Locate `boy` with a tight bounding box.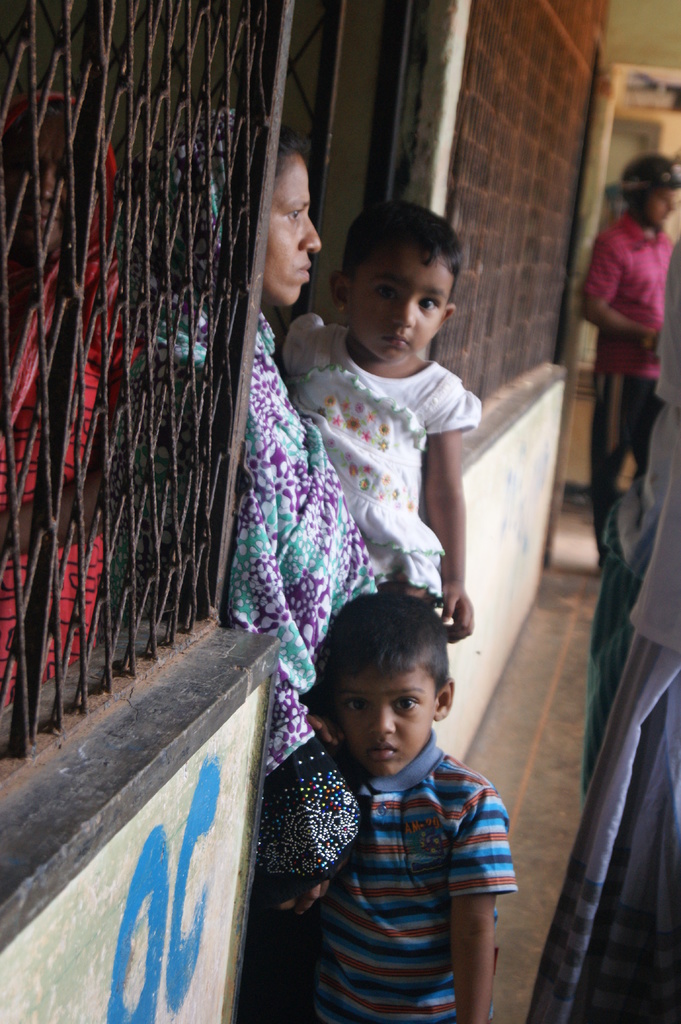
[left=300, top=589, right=517, bottom=1023].
